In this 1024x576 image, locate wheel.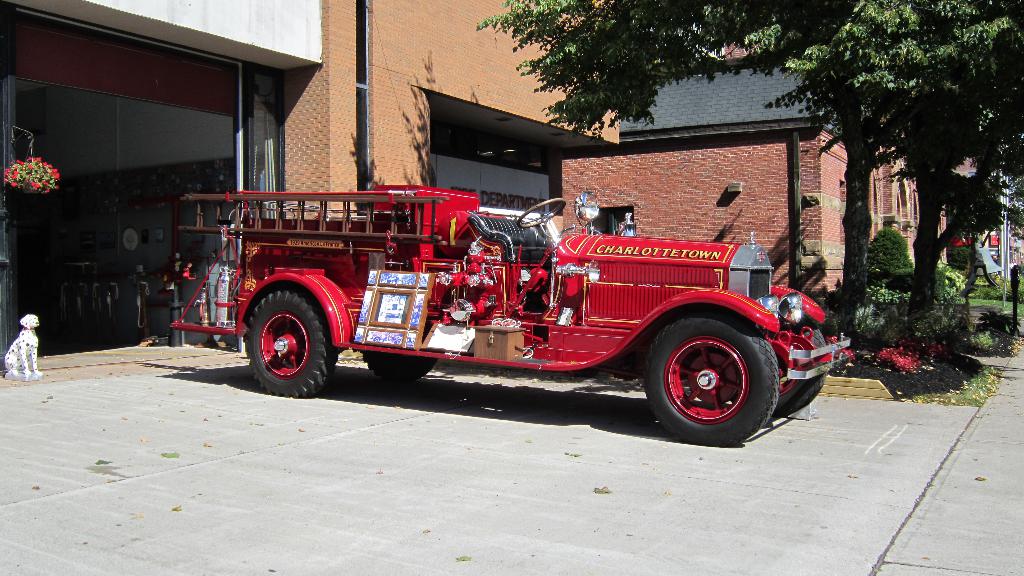
Bounding box: bbox=[640, 315, 785, 457].
